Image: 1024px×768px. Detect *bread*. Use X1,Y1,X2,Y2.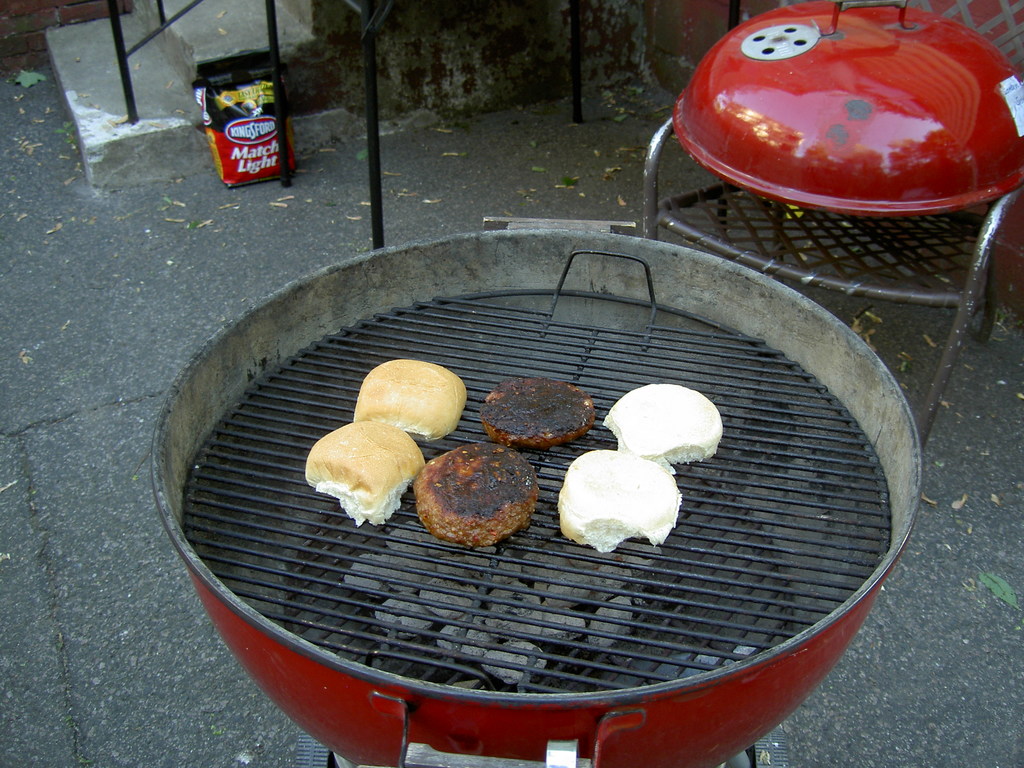
301,422,428,522.
